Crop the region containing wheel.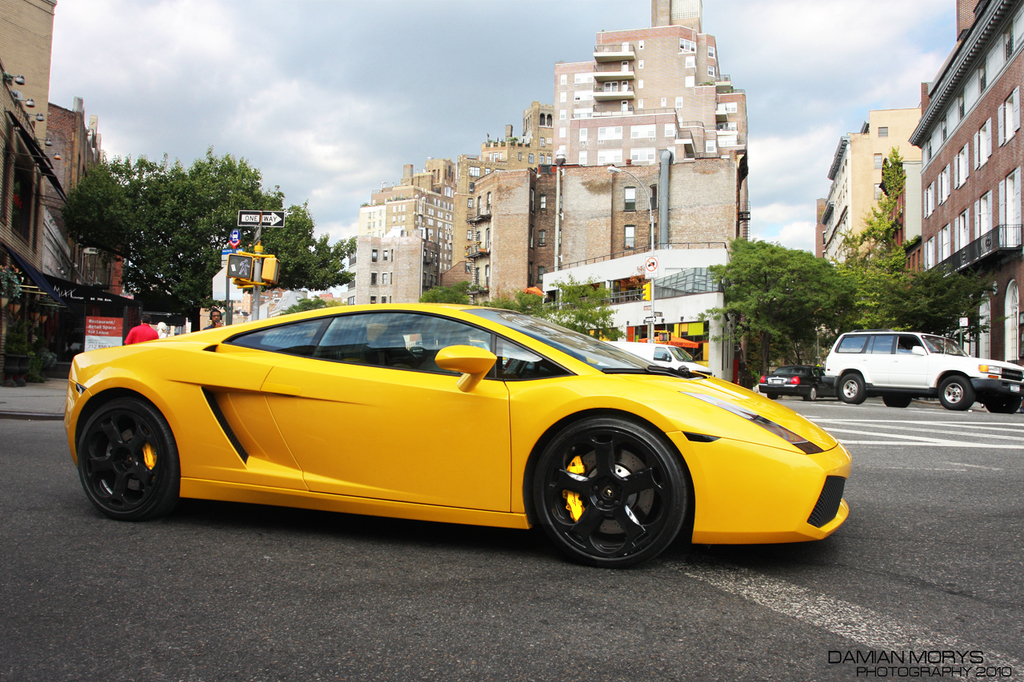
Crop region: bbox=[522, 409, 688, 568].
